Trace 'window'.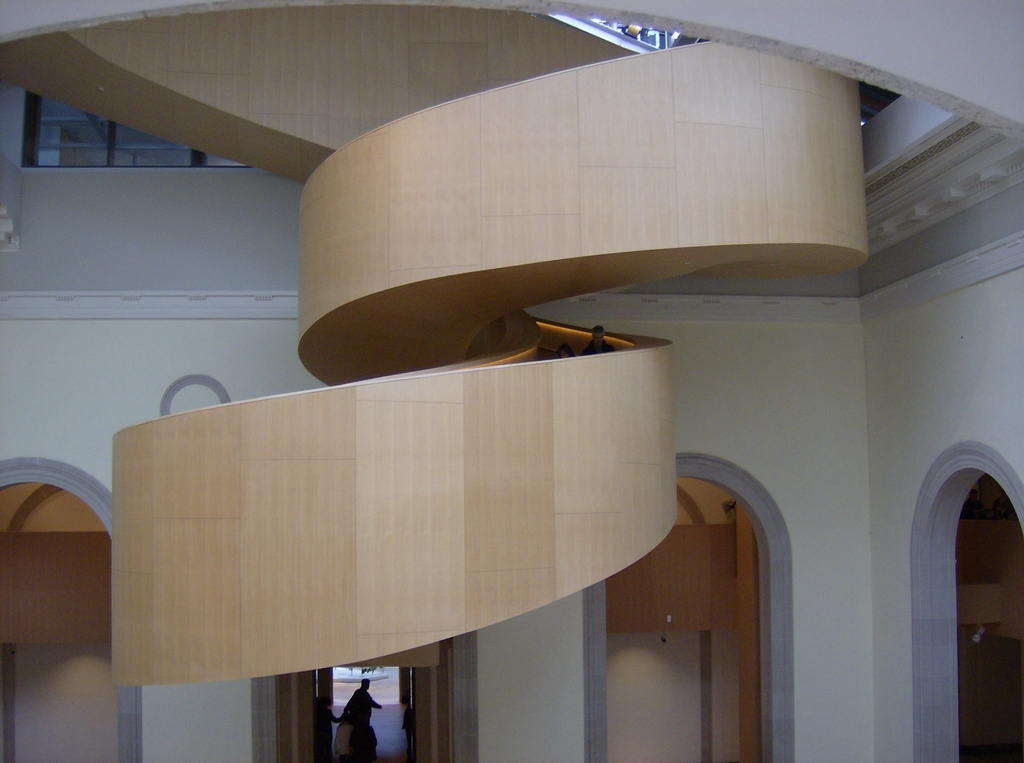
Traced to l=26, t=84, r=247, b=176.
